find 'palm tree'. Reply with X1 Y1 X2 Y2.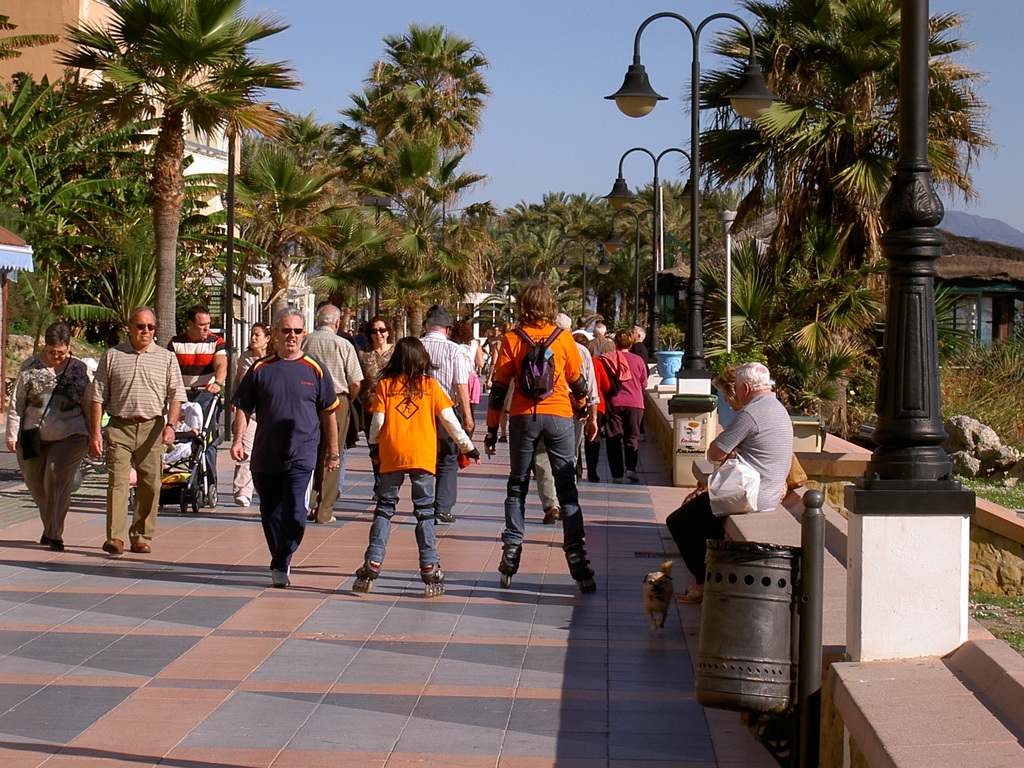
698 0 990 401.
